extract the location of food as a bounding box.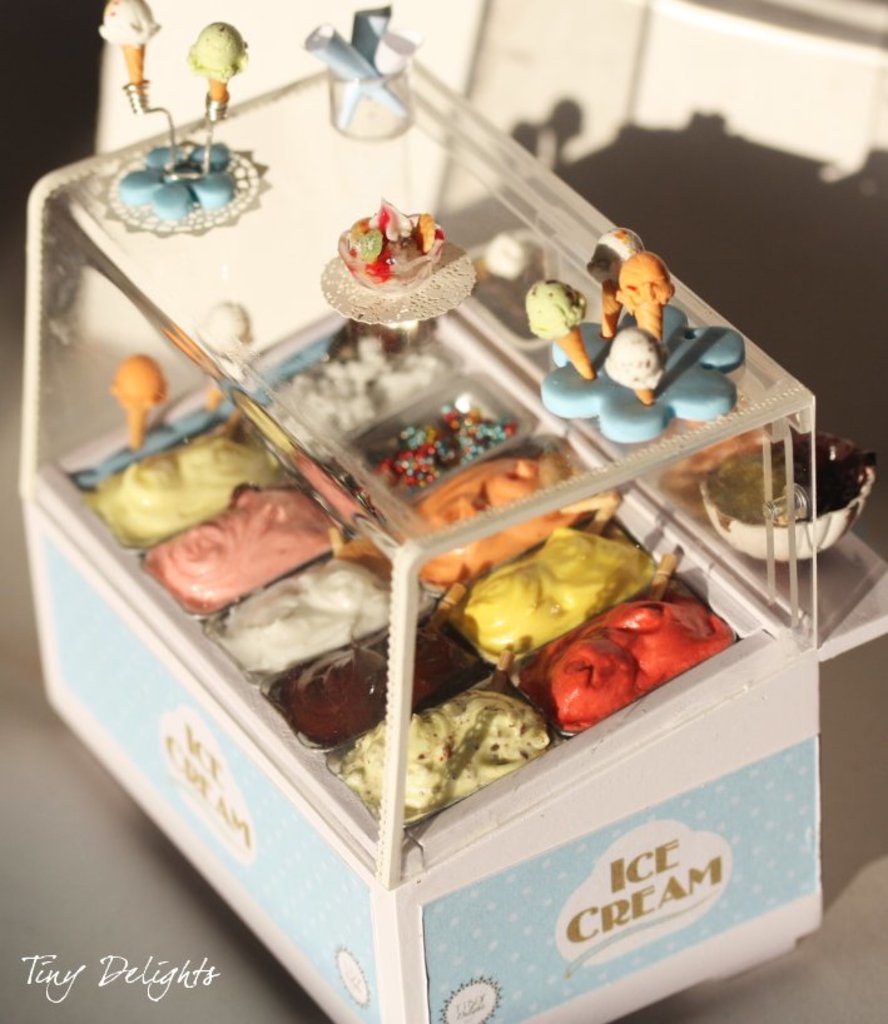
box(218, 548, 390, 675).
